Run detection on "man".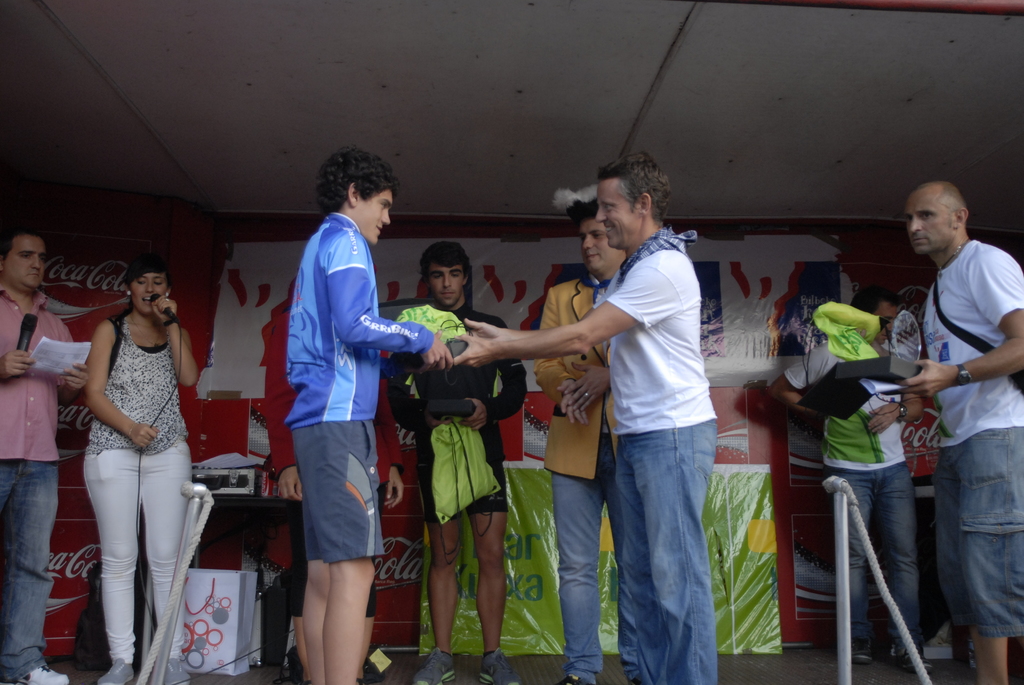
Result: rect(764, 284, 918, 670).
